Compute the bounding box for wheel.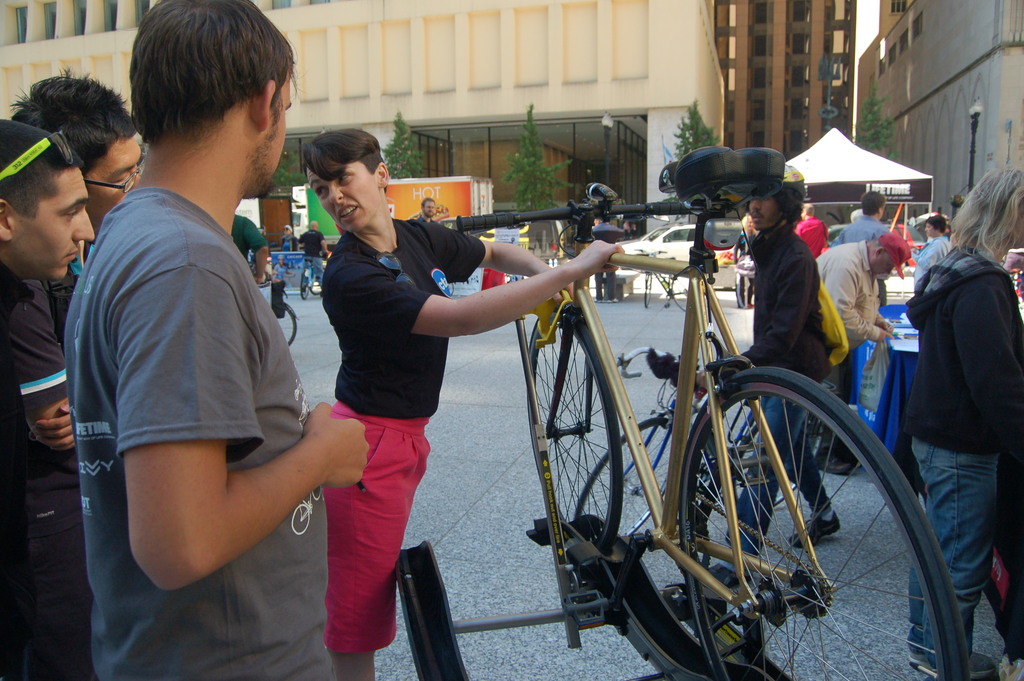
locate(521, 313, 621, 552).
